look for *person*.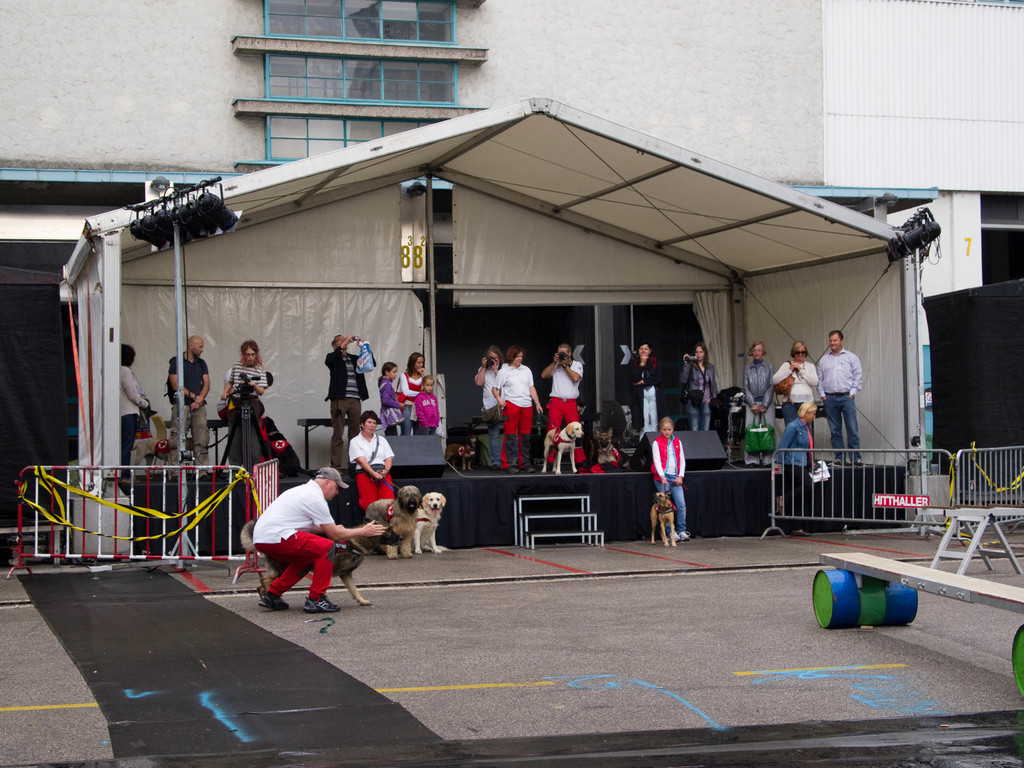
Found: bbox=[123, 341, 154, 471].
